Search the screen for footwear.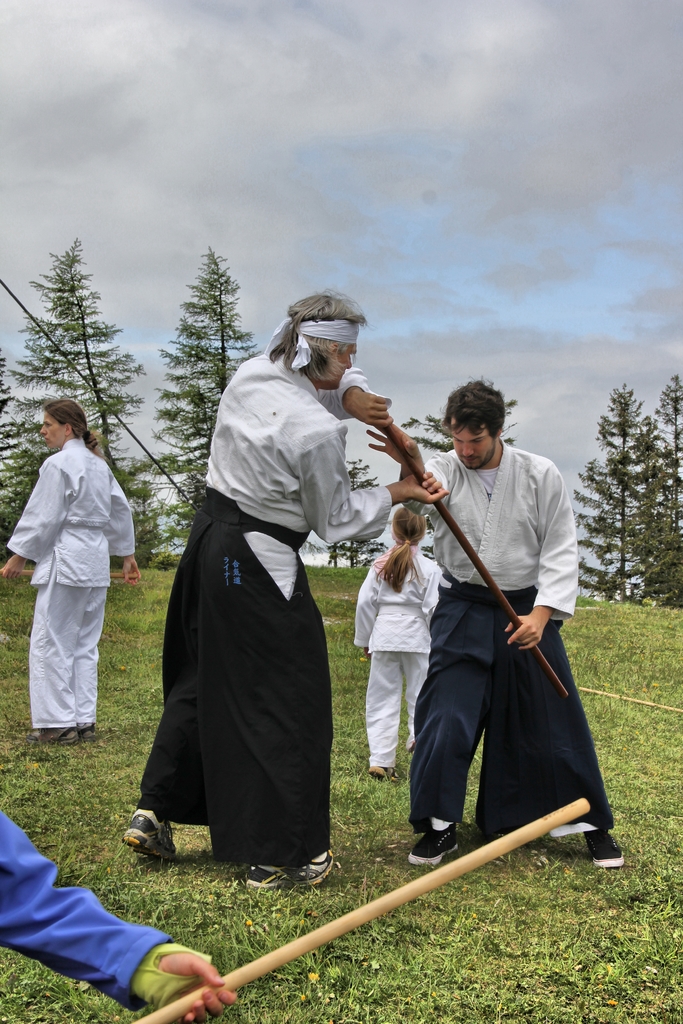
Found at (118, 806, 169, 858).
